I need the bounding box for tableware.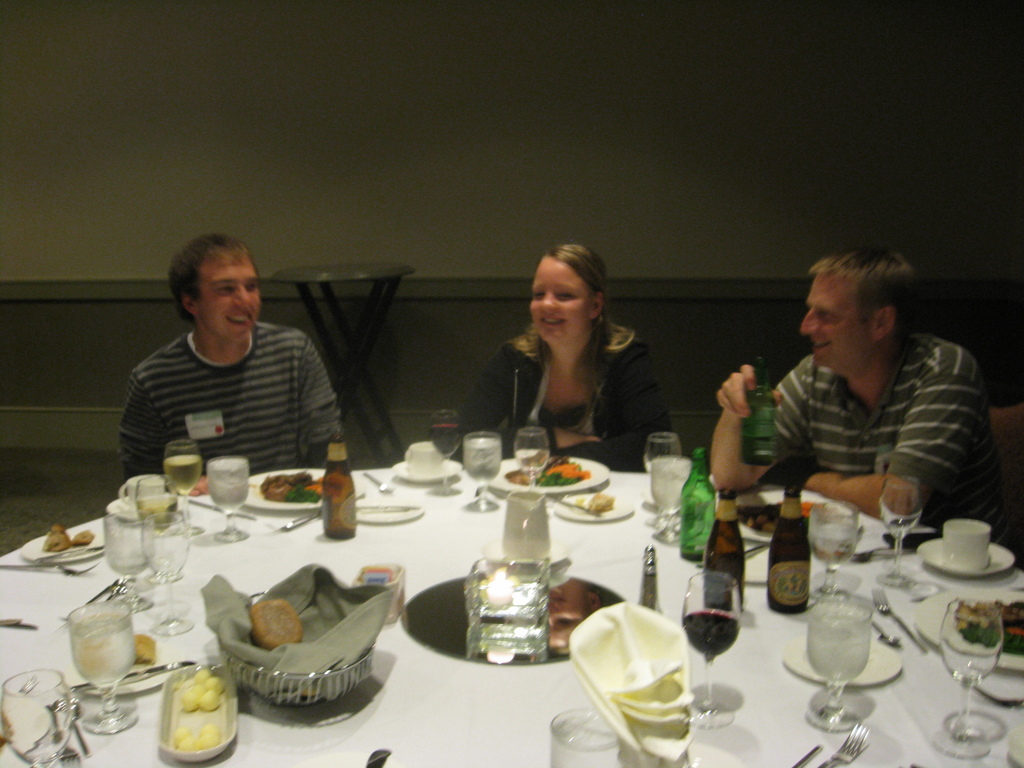
Here it is: detection(150, 660, 241, 766).
